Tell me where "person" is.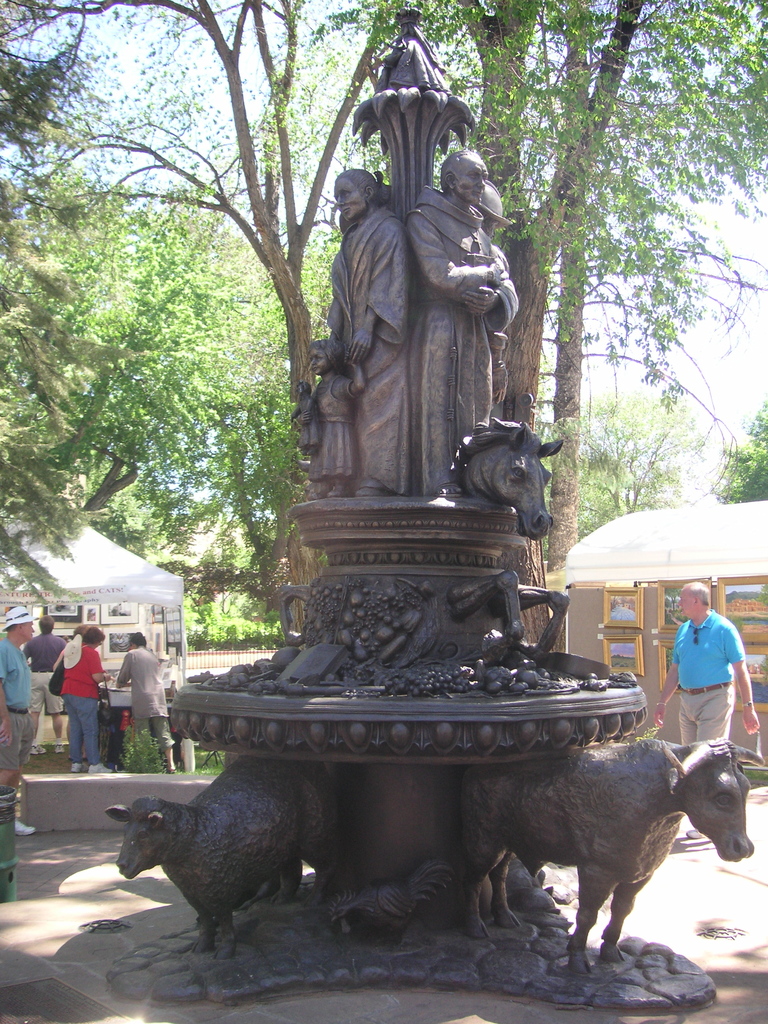
"person" is at (x1=669, y1=594, x2=757, y2=778).
